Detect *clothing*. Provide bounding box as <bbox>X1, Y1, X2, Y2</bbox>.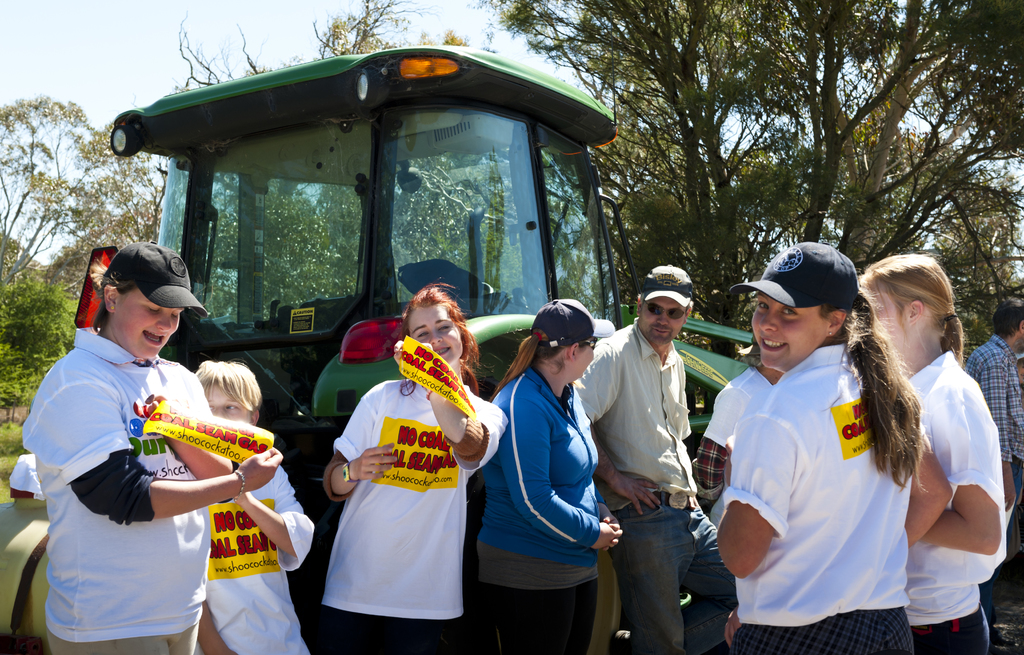
<bbox>906, 349, 988, 654</bbox>.
